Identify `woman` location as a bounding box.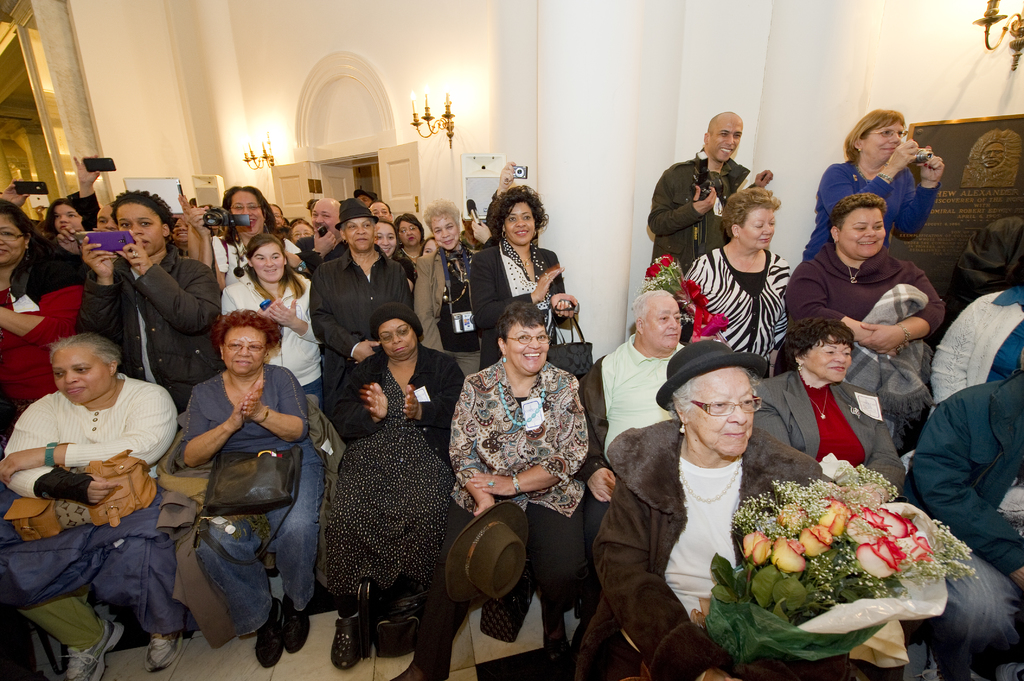
box=[317, 302, 466, 675].
